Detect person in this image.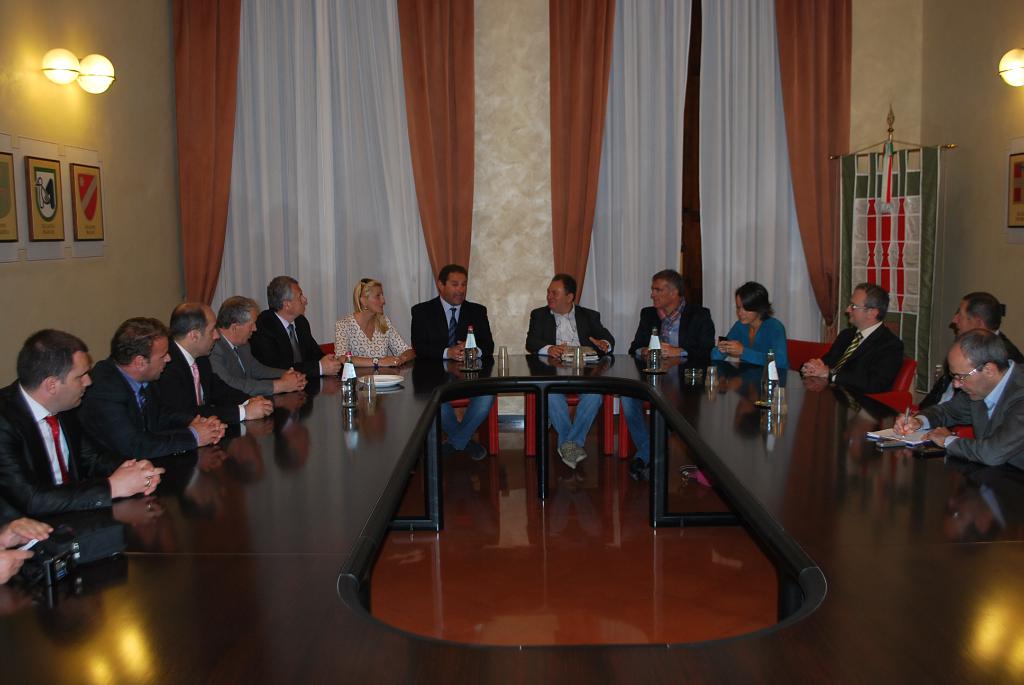
Detection: 800,284,904,395.
